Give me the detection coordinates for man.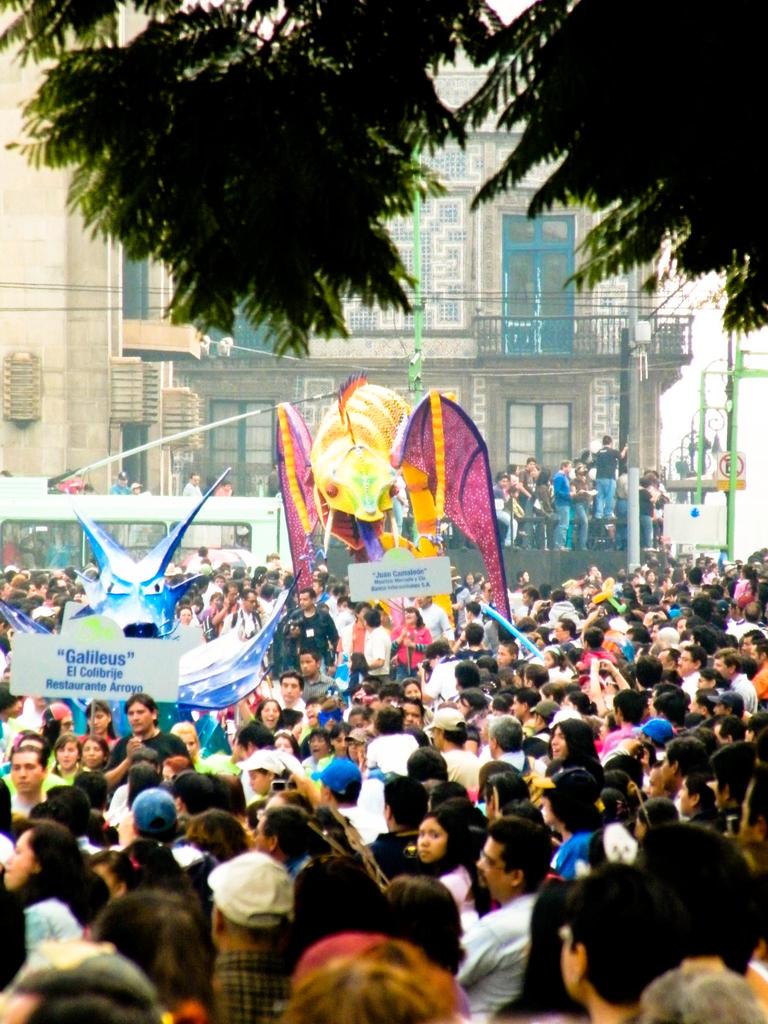
(452,838,554,1023).
